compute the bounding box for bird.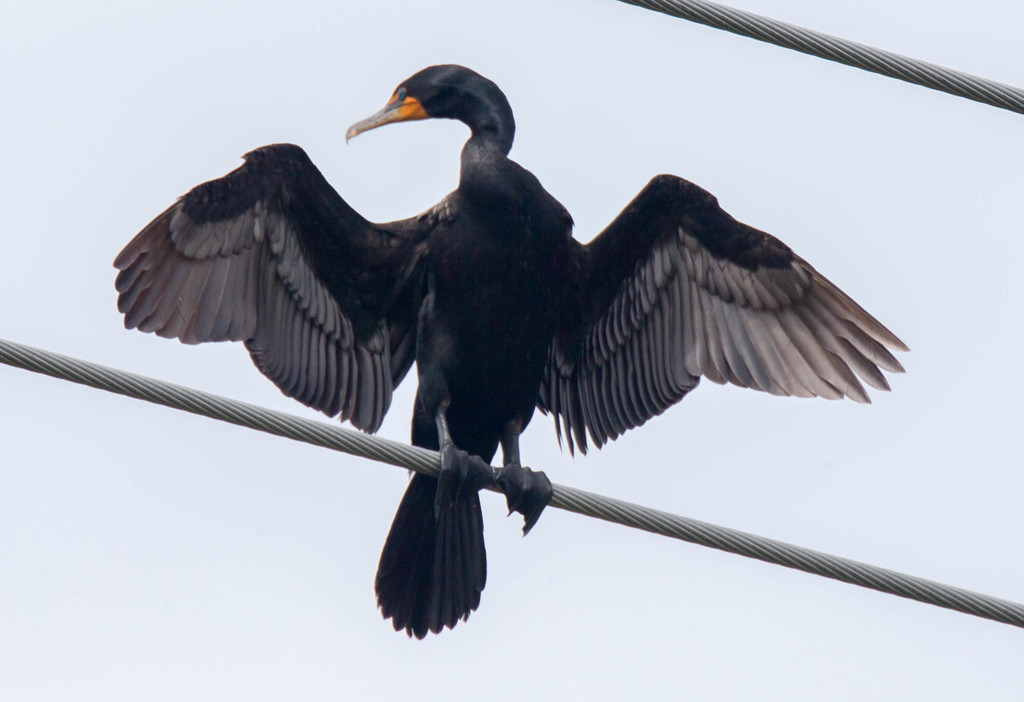
x1=165, y1=74, x2=893, y2=618.
